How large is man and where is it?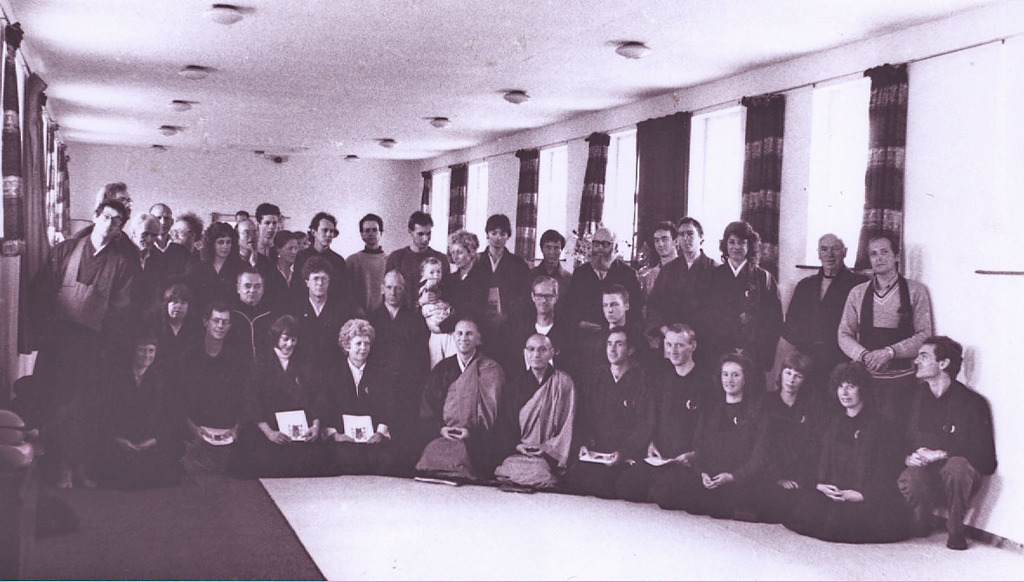
Bounding box: BBox(620, 327, 720, 506).
